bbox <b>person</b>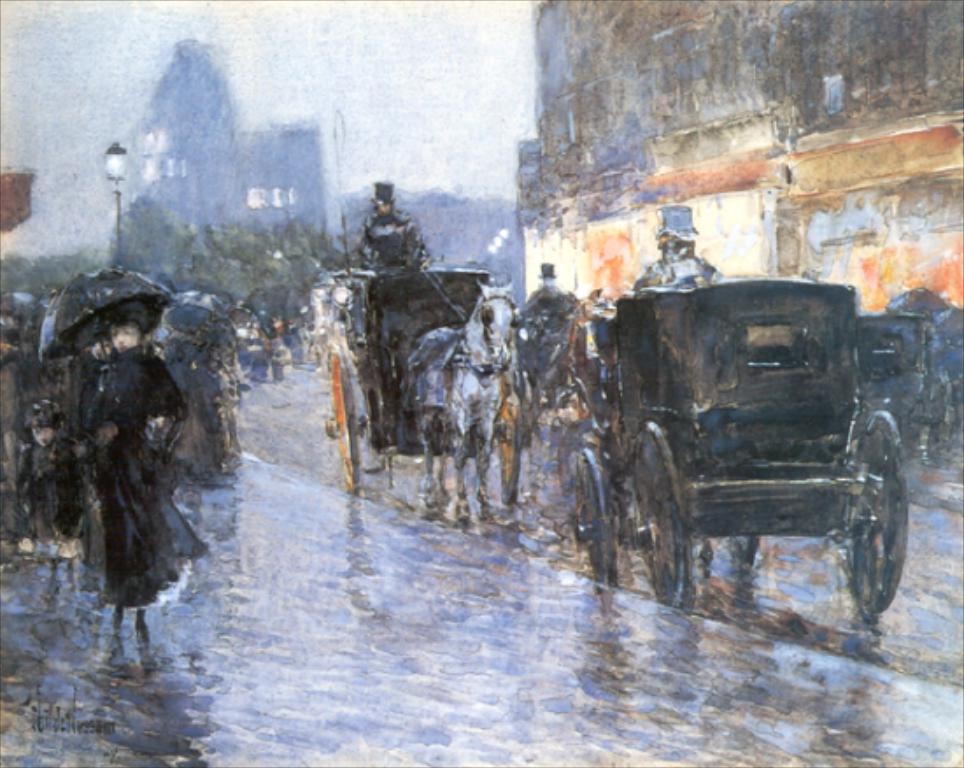
<box>519,251,584,323</box>
